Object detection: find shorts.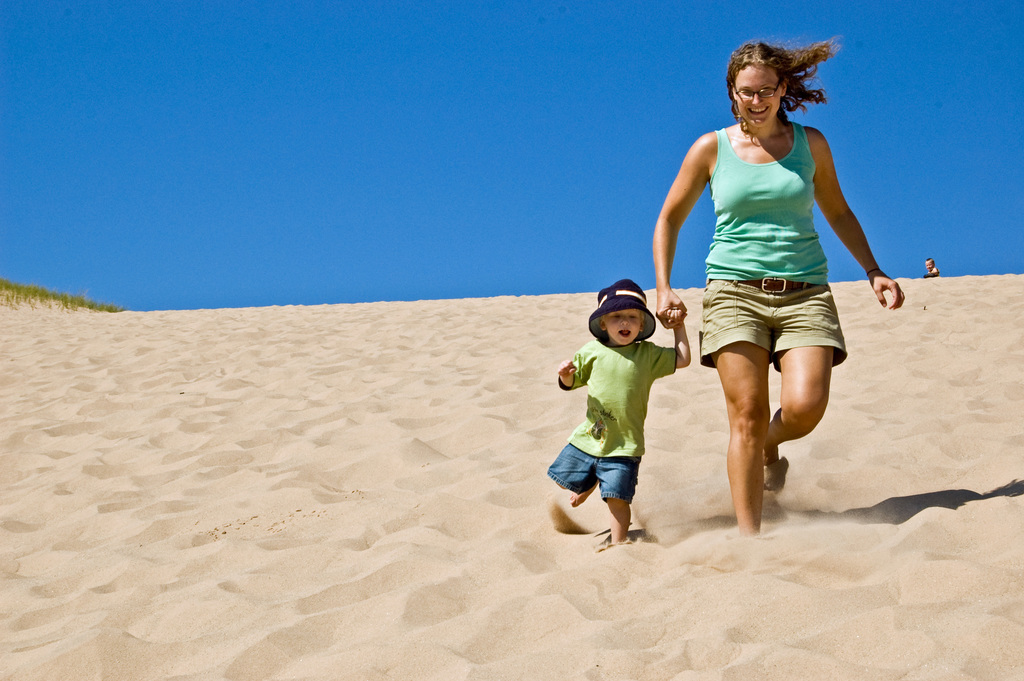
bbox=(675, 260, 858, 376).
